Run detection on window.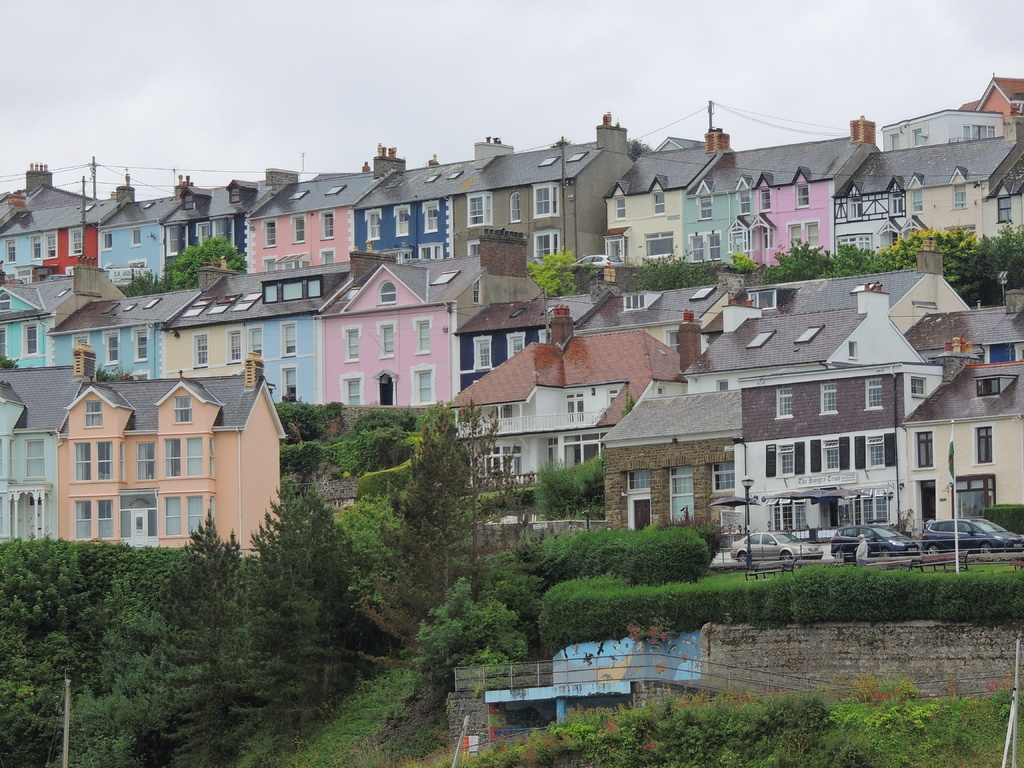
Result: x1=533 y1=233 x2=563 y2=259.
